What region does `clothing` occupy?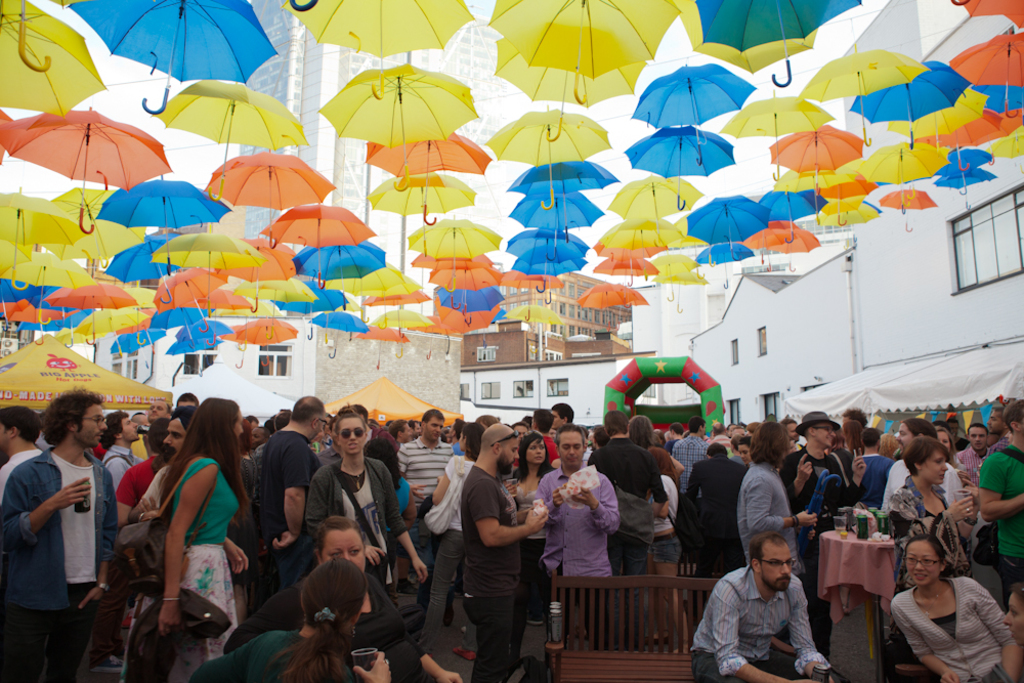
[x1=597, y1=441, x2=667, y2=568].
